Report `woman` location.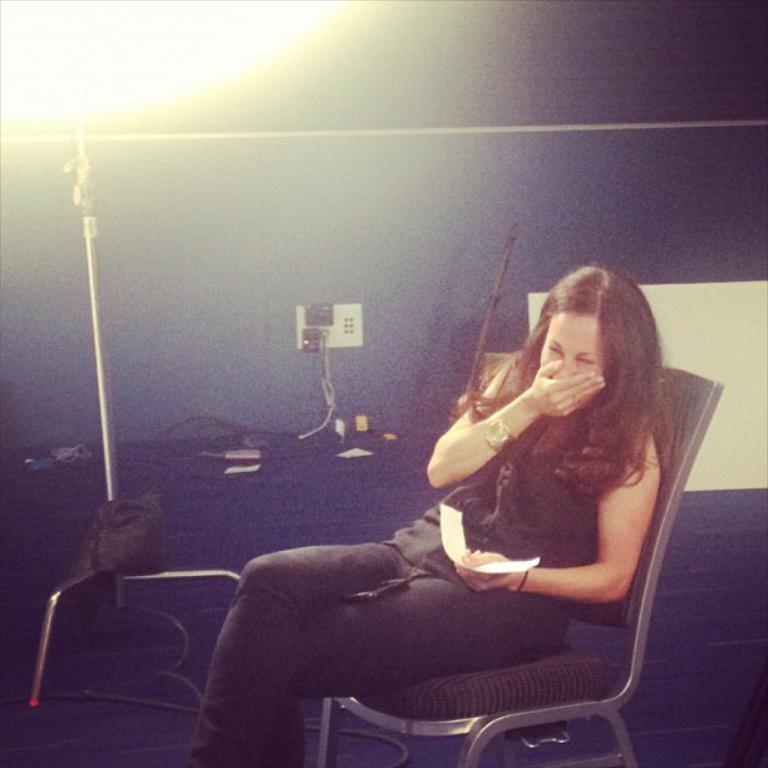
Report: select_region(230, 220, 685, 767).
